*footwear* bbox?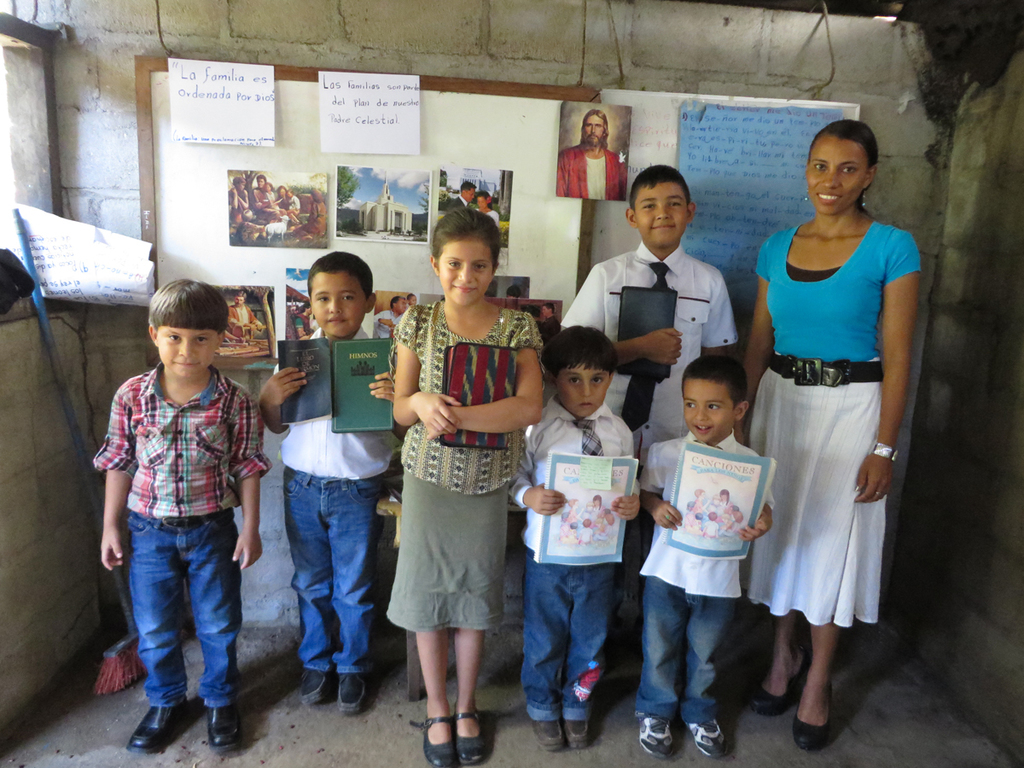
select_region(456, 709, 486, 766)
